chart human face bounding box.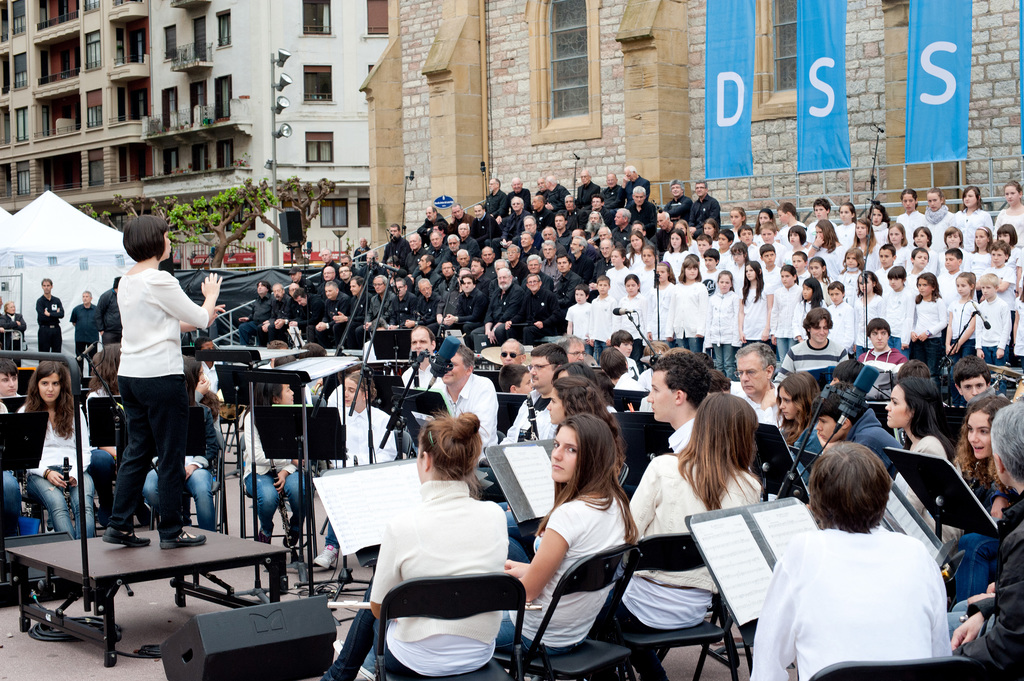
Charted: detection(960, 376, 985, 406).
